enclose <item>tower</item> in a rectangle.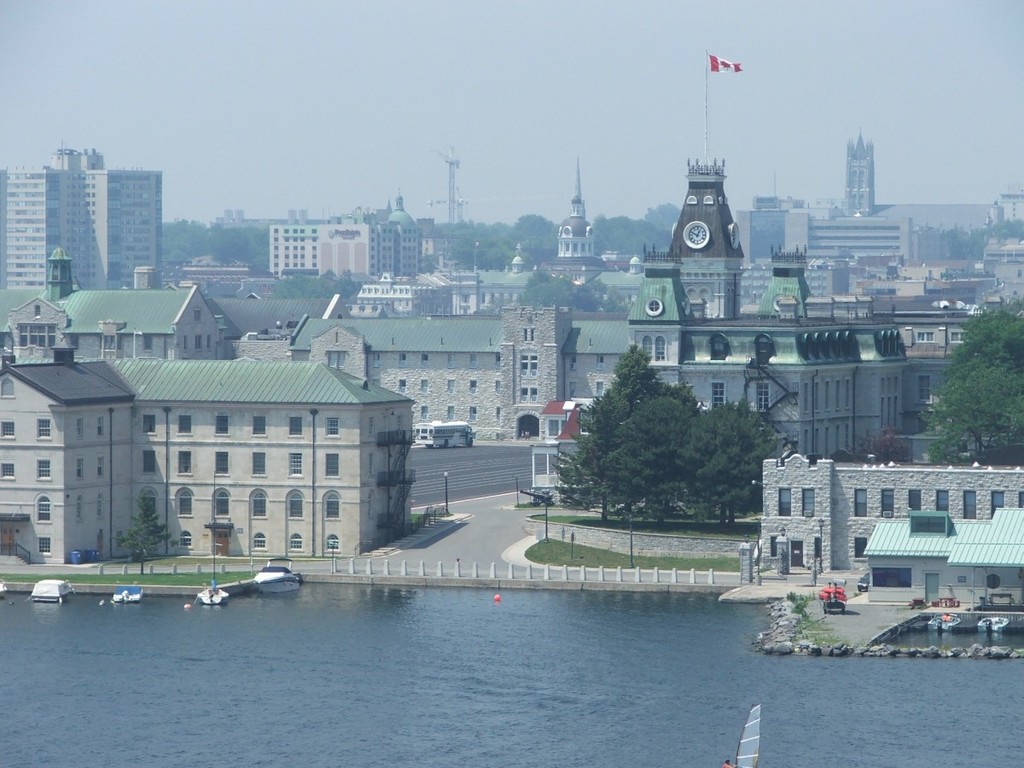
386,210,416,269.
